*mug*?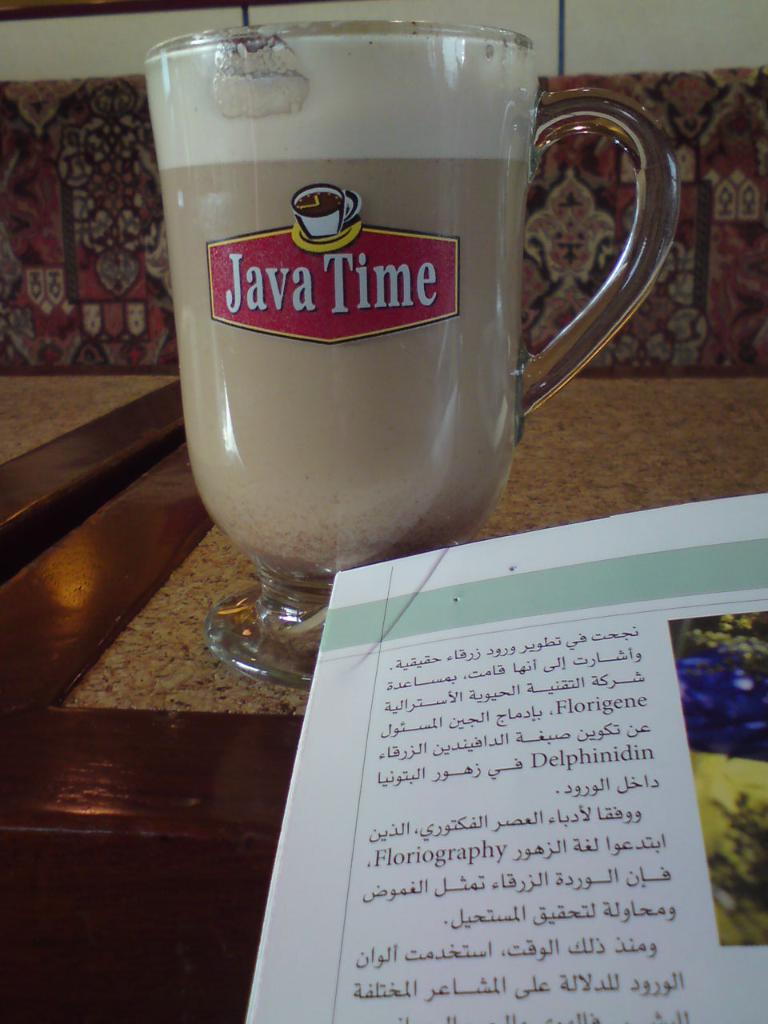
(left=141, top=26, right=681, bottom=689)
